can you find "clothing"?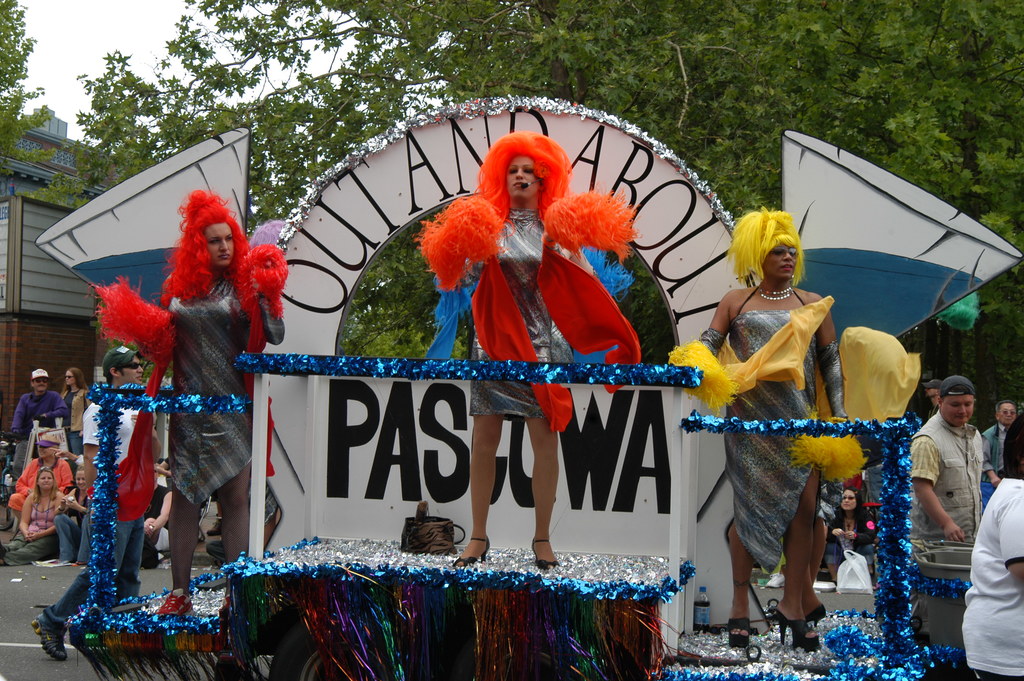
Yes, bounding box: BBox(977, 422, 1011, 513).
